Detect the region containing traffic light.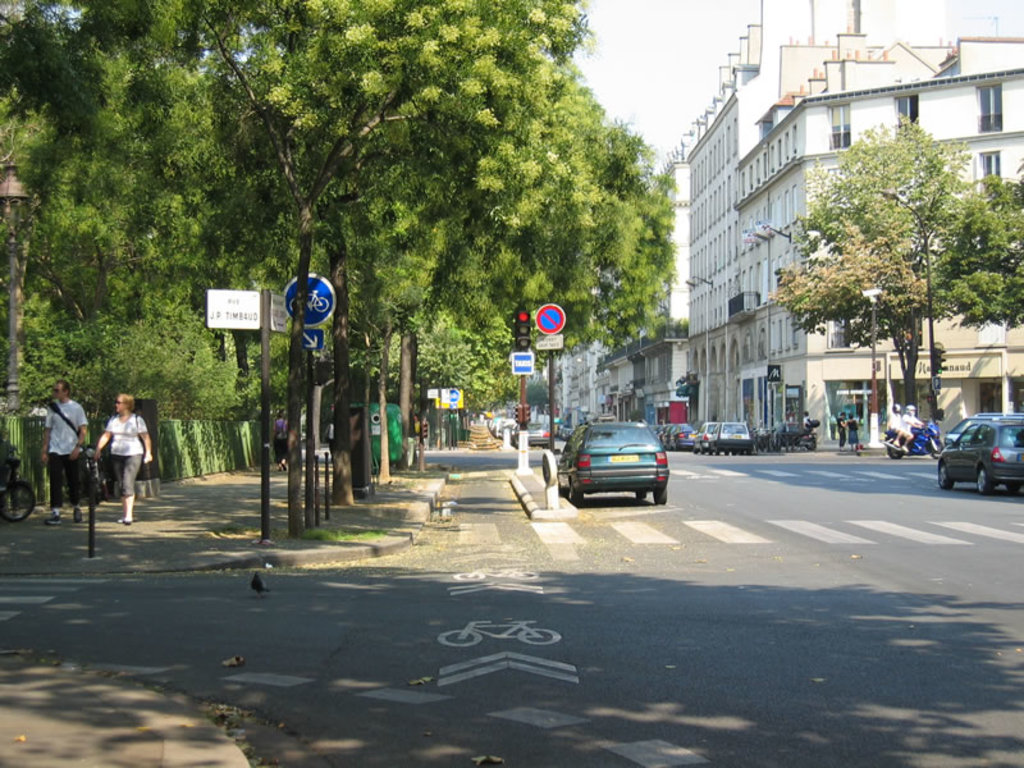
934:406:946:422.
